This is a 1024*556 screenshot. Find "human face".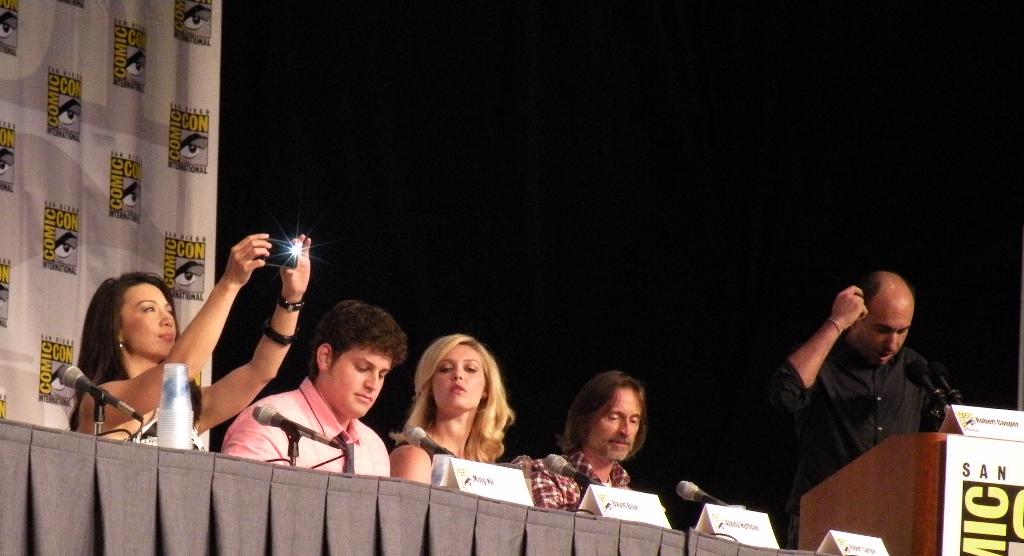
Bounding box: (592, 384, 643, 454).
